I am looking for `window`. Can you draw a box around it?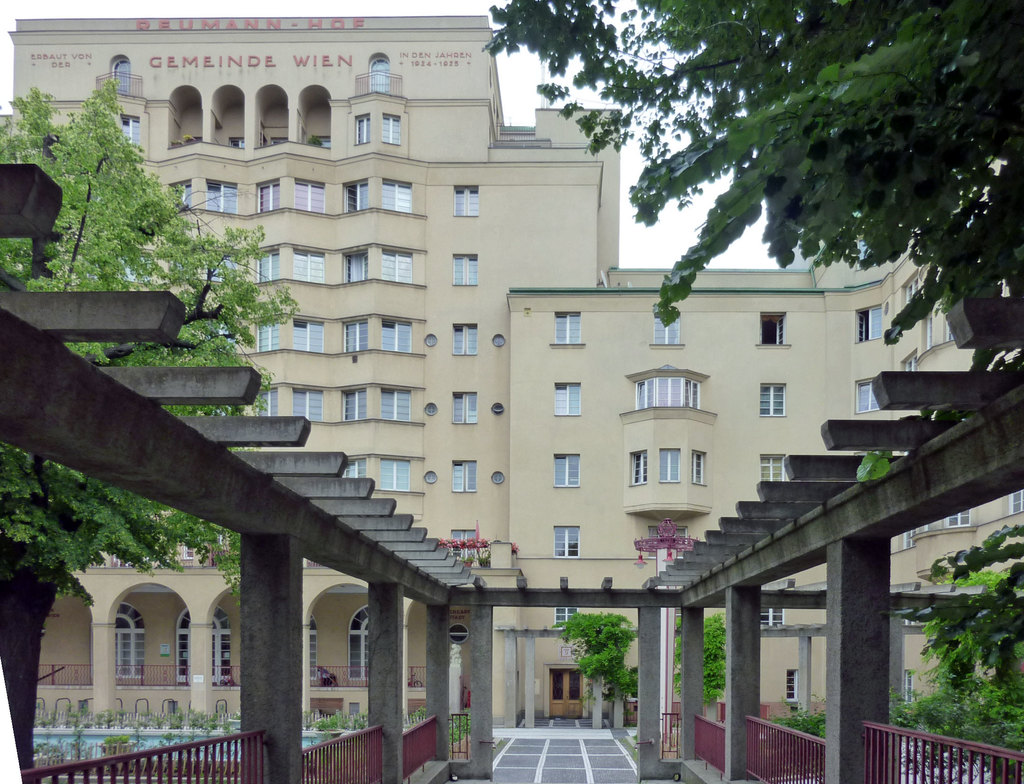
Sure, the bounding box is <box>760,381,784,416</box>.
